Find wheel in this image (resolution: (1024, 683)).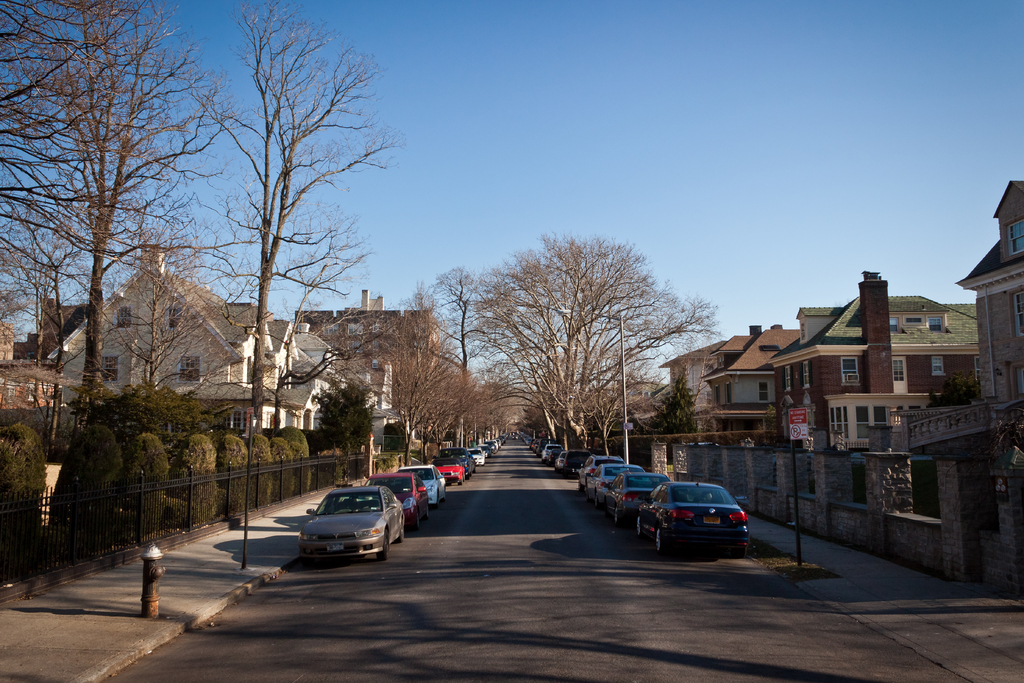
locate(416, 507, 419, 528).
